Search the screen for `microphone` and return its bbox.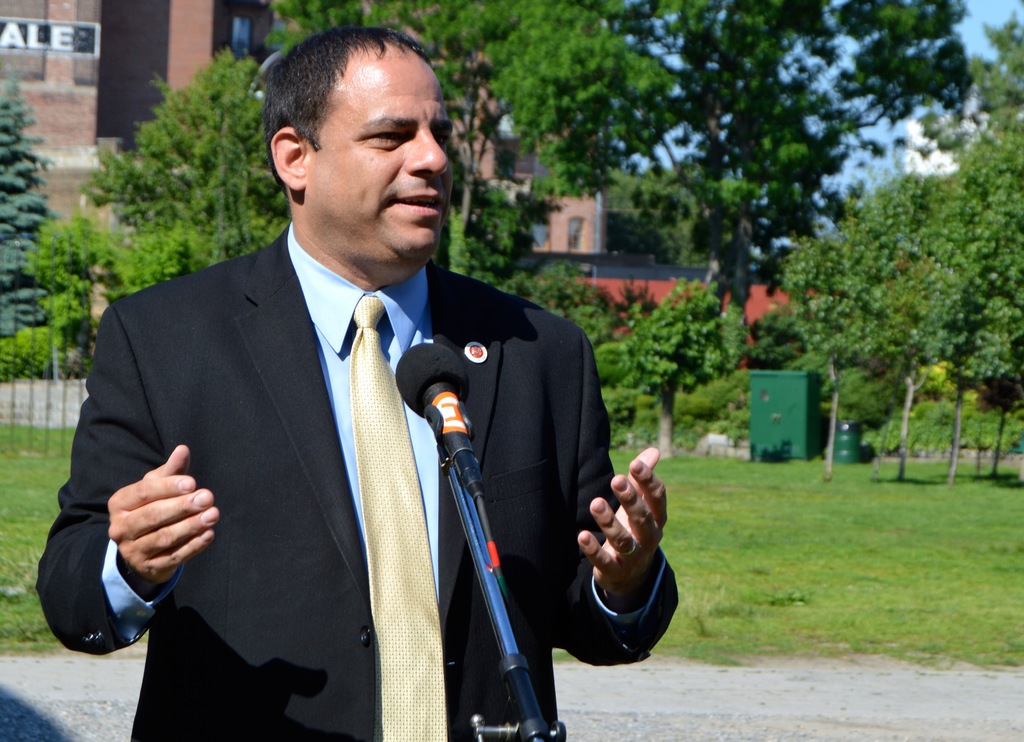
Found: locate(392, 341, 475, 462).
